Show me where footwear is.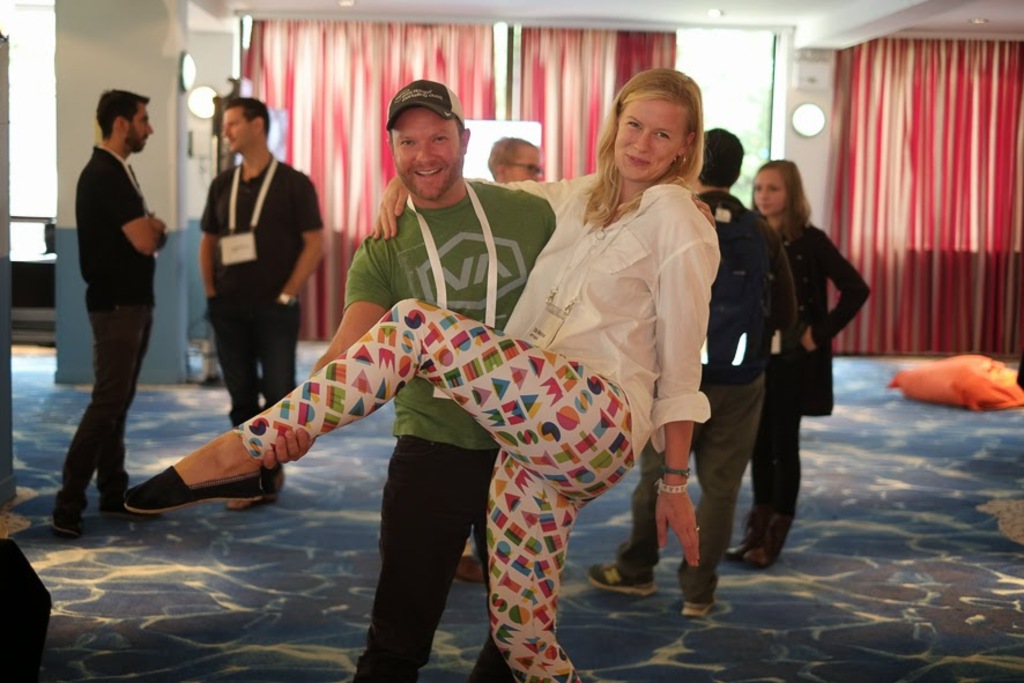
footwear is at Rect(586, 559, 655, 600).
